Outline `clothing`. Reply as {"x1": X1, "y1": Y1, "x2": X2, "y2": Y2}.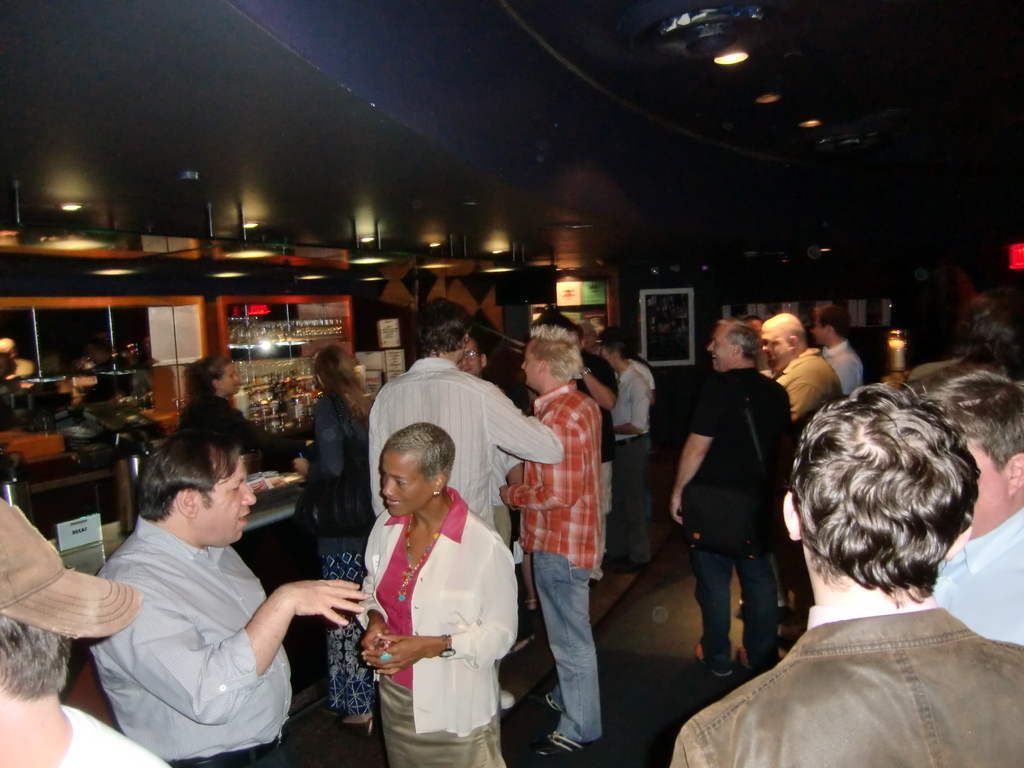
{"x1": 367, "y1": 356, "x2": 570, "y2": 538}.
